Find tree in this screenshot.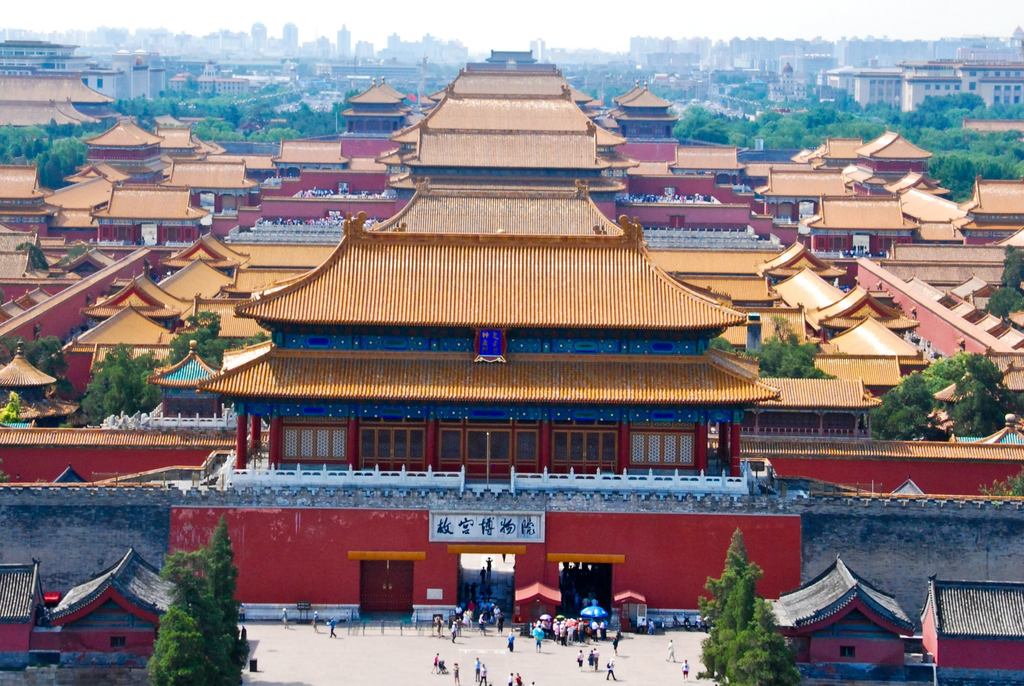
The bounding box for tree is box=[712, 570, 793, 685].
